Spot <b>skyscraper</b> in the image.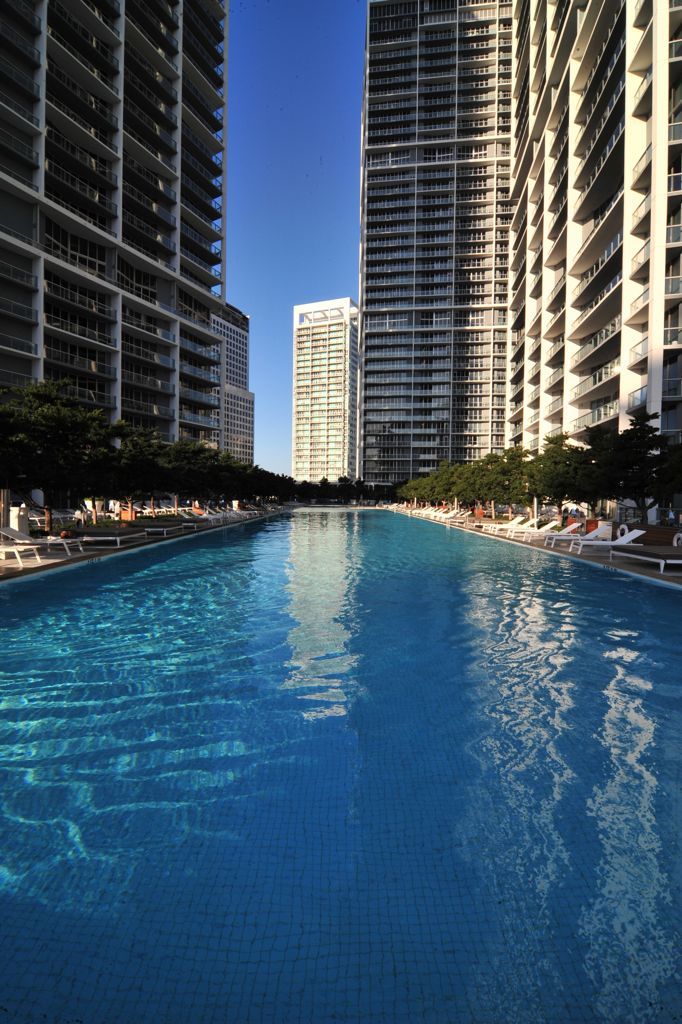
<b>skyscraper</b> found at (x1=0, y1=1, x2=255, y2=496).
